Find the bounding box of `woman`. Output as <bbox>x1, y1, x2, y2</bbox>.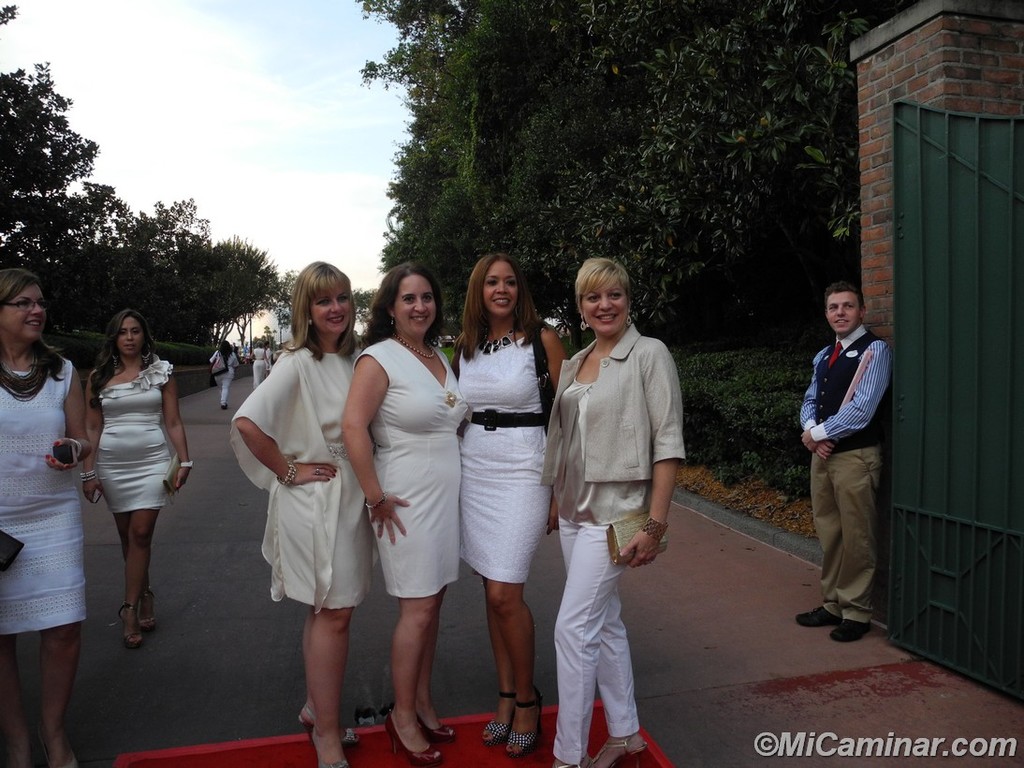
<bbox>537, 255, 695, 767</bbox>.
